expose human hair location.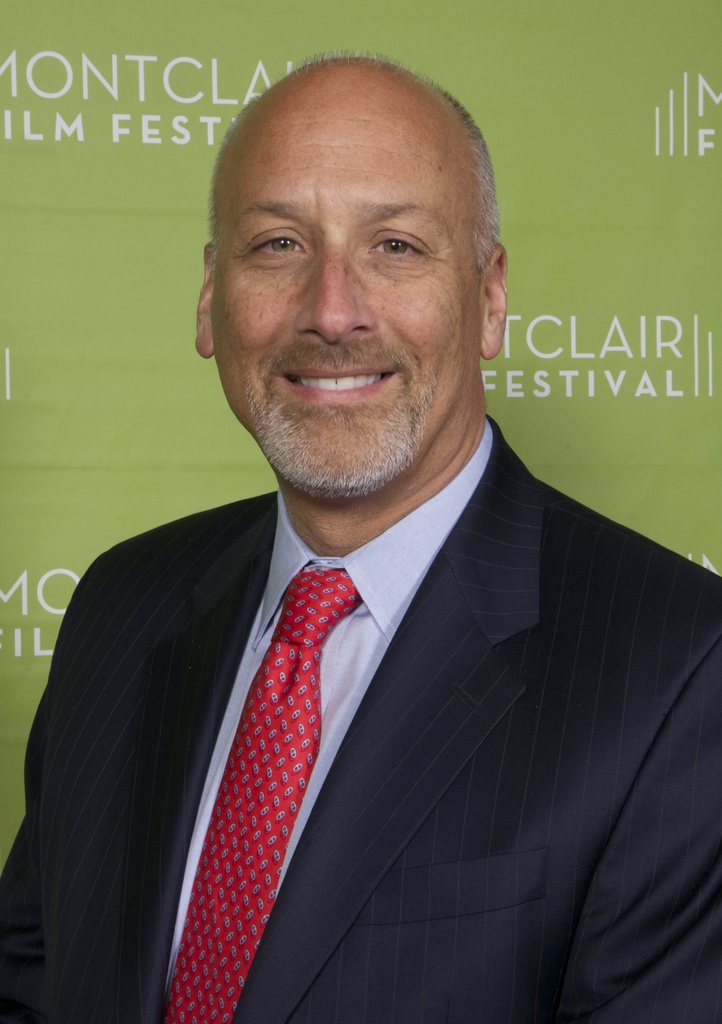
Exposed at BBox(208, 50, 511, 269).
